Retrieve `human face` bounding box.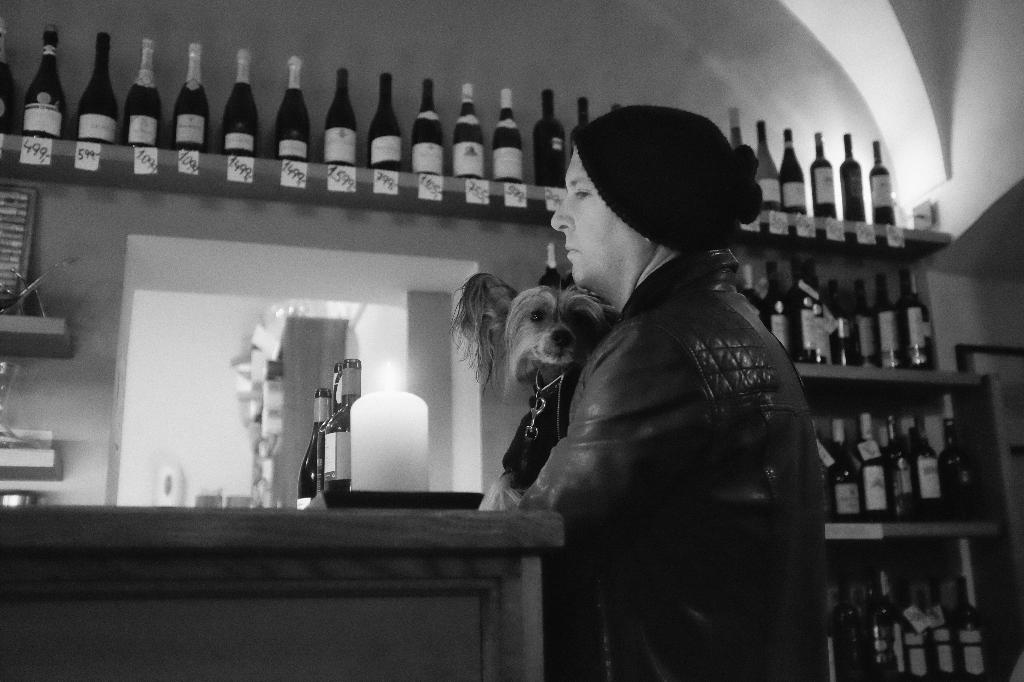
Bounding box: x1=548 y1=148 x2=642 y2=286.
